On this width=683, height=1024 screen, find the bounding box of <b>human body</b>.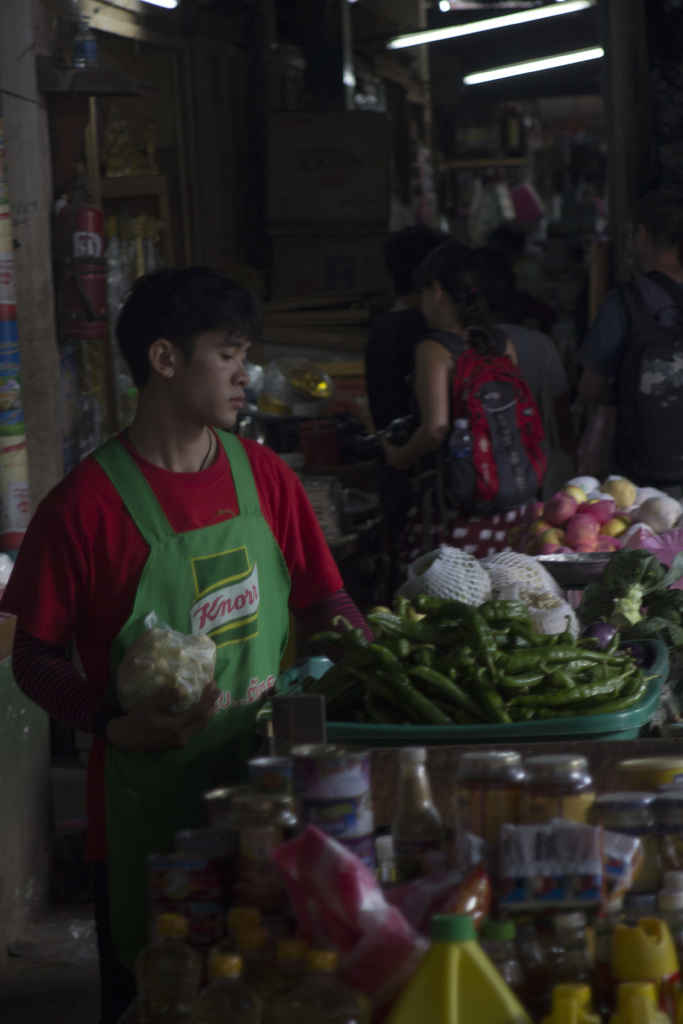
Bounding box: pyautogui.locateOnScreen(379, 236, 521, 557).
